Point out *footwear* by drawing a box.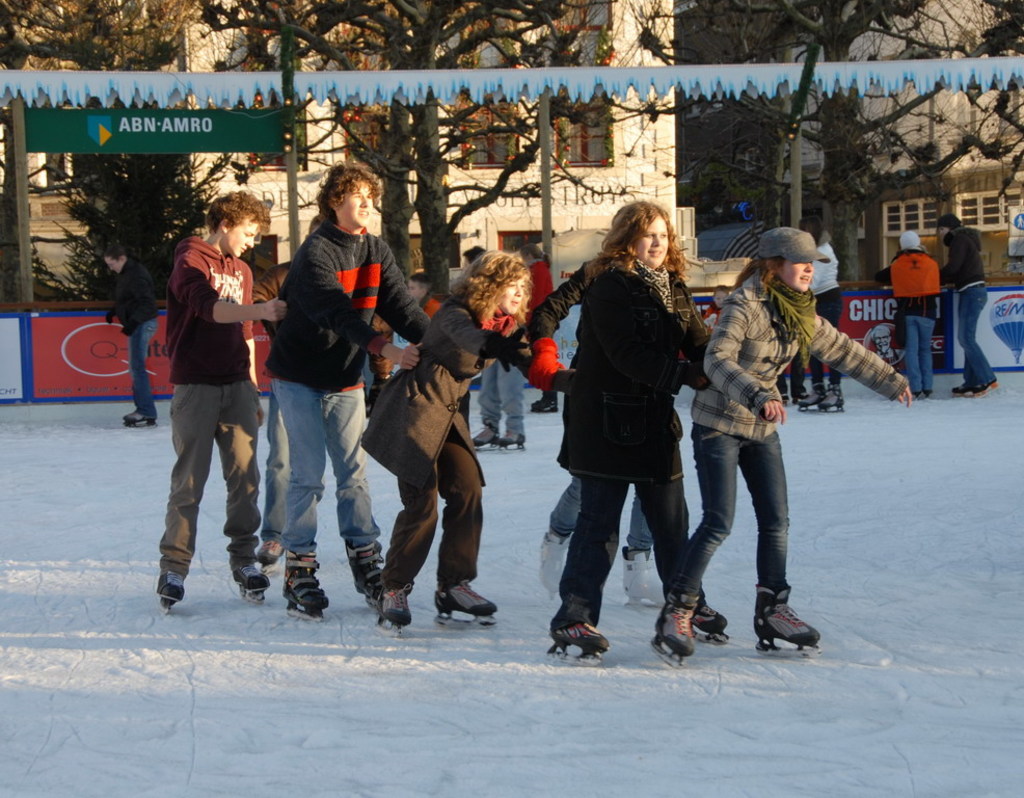
l=434, t=580, r=502, b=627.
